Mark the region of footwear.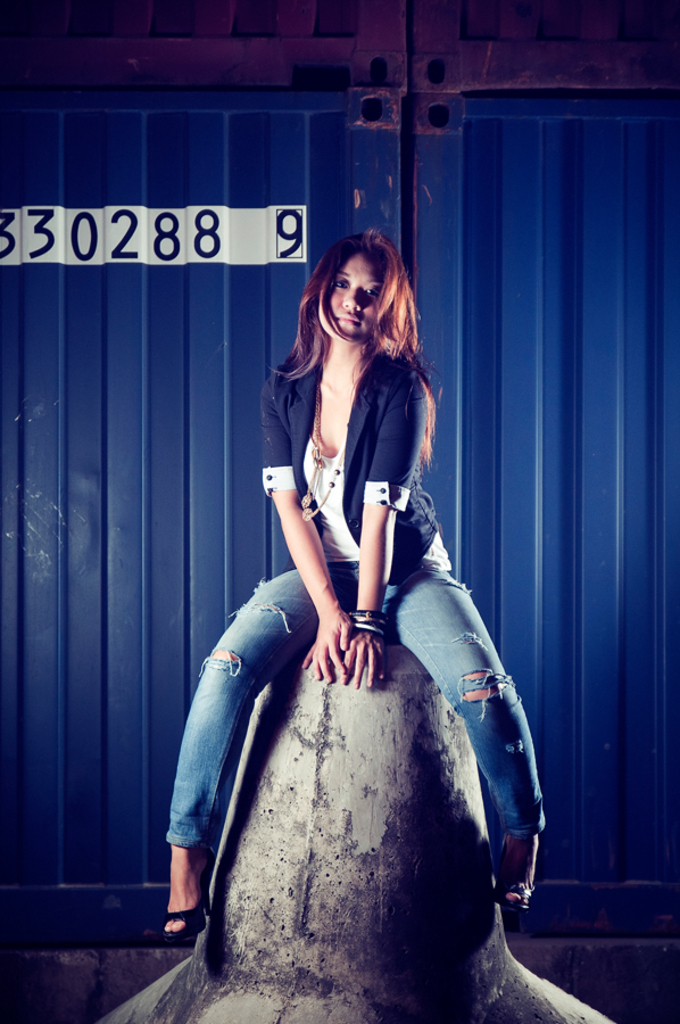
Region: {"left": 155, "top": 852, "right": 209, "bottom": 961}.
